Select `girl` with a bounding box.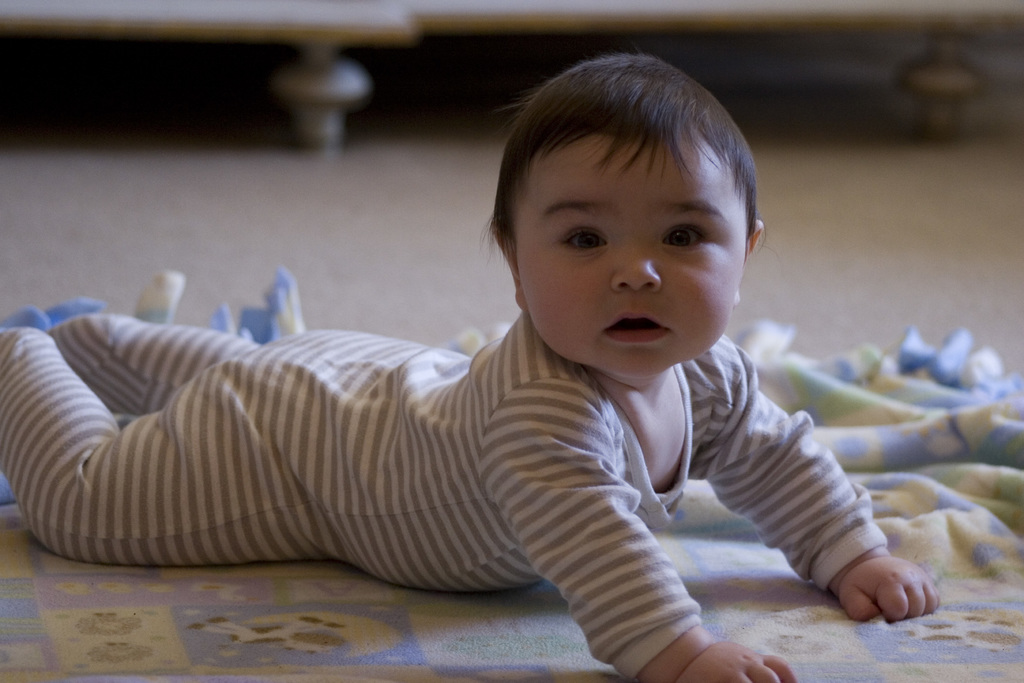
BBox(1, 55, 940, 680).
